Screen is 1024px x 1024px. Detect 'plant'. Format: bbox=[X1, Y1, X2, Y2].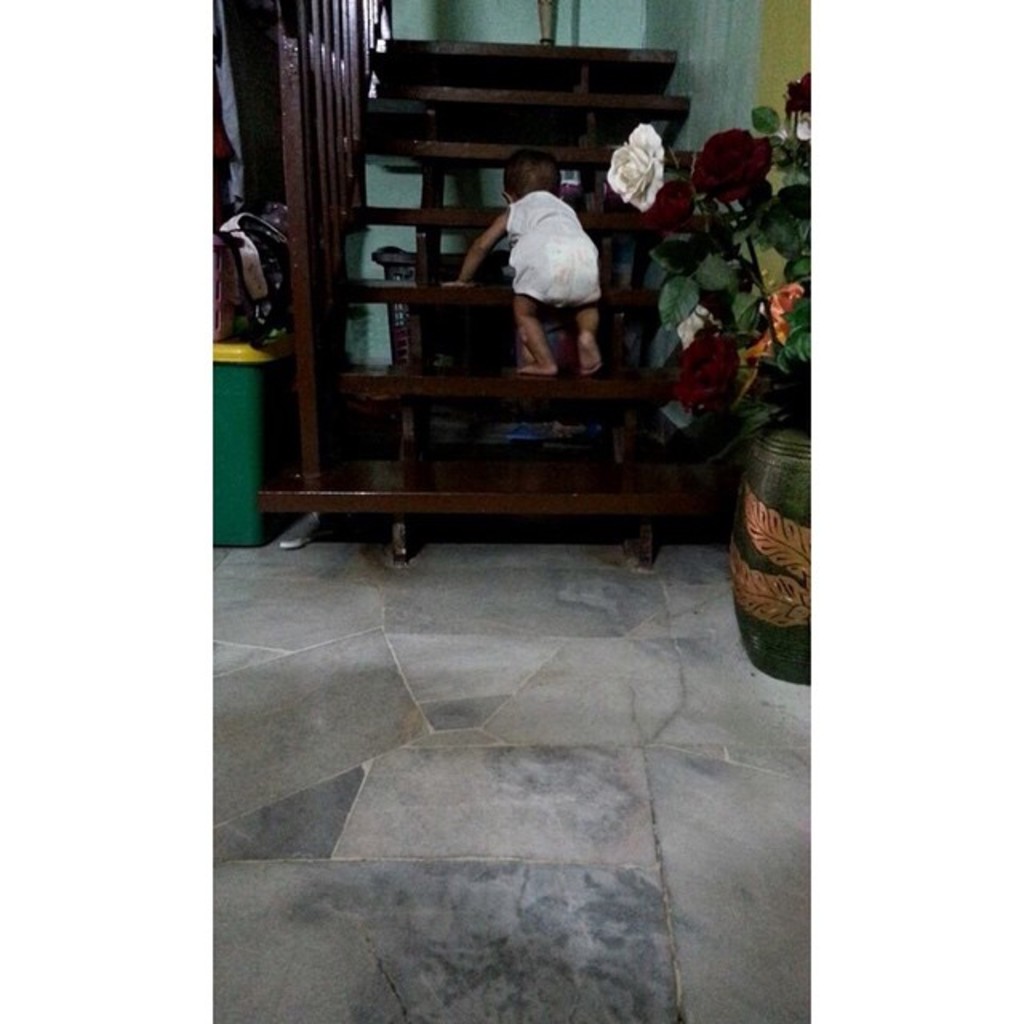
bbox=[626, 117, 798, 435].
